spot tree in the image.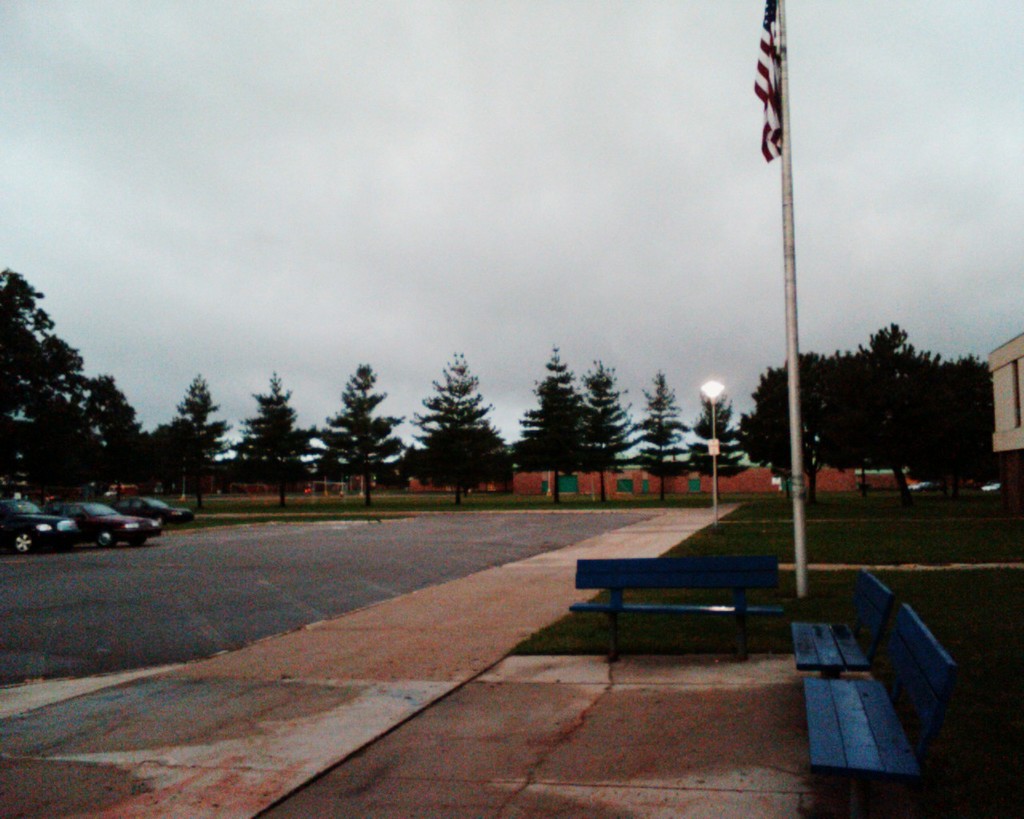
tree found at box(735, 307, 999, 492).
